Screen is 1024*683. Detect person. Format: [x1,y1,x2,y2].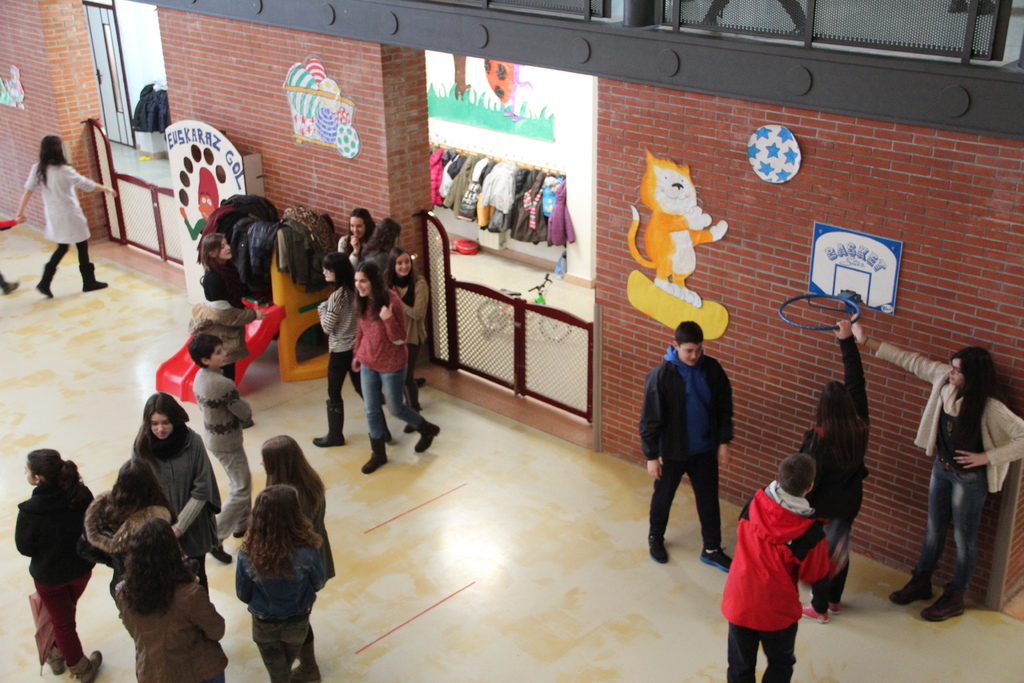
[719,451,830,682].
